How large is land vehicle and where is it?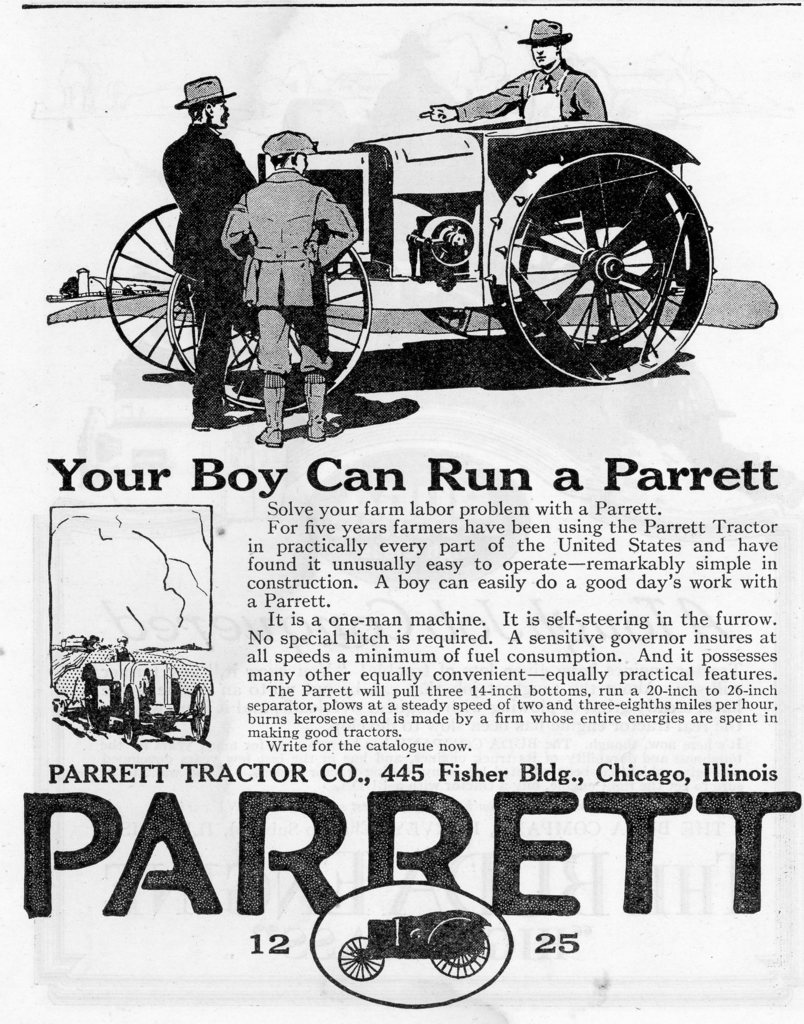
Bounding box: 124:51:709:397.
